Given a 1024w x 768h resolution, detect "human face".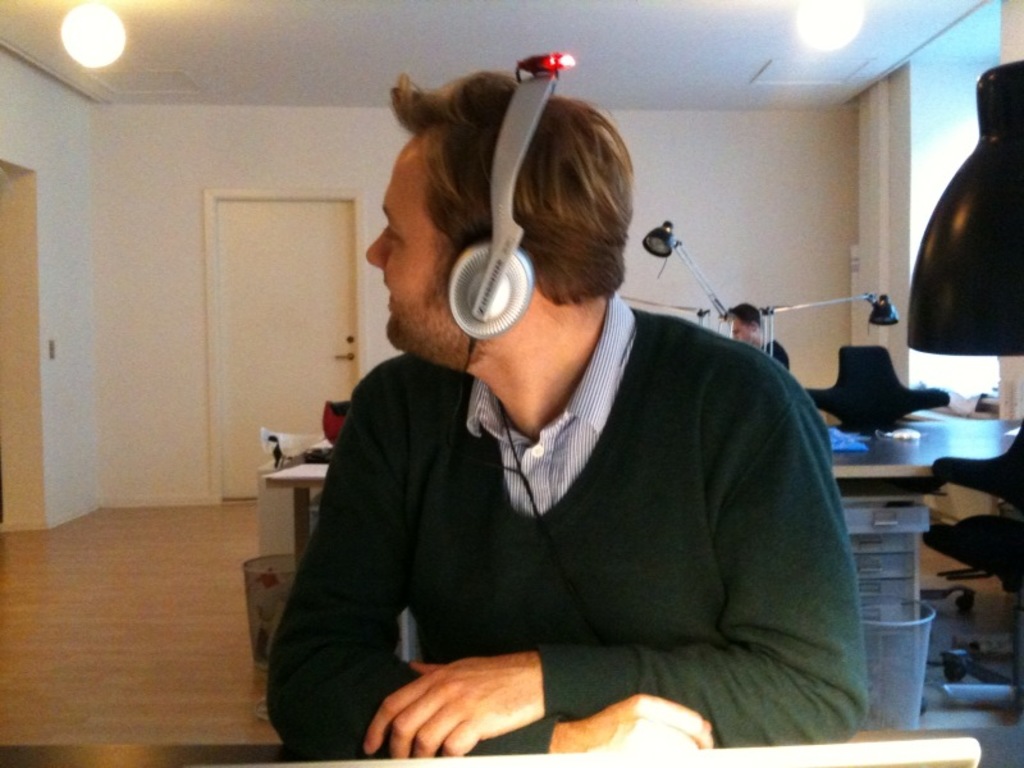
crop(364, 141, 457, 348).
